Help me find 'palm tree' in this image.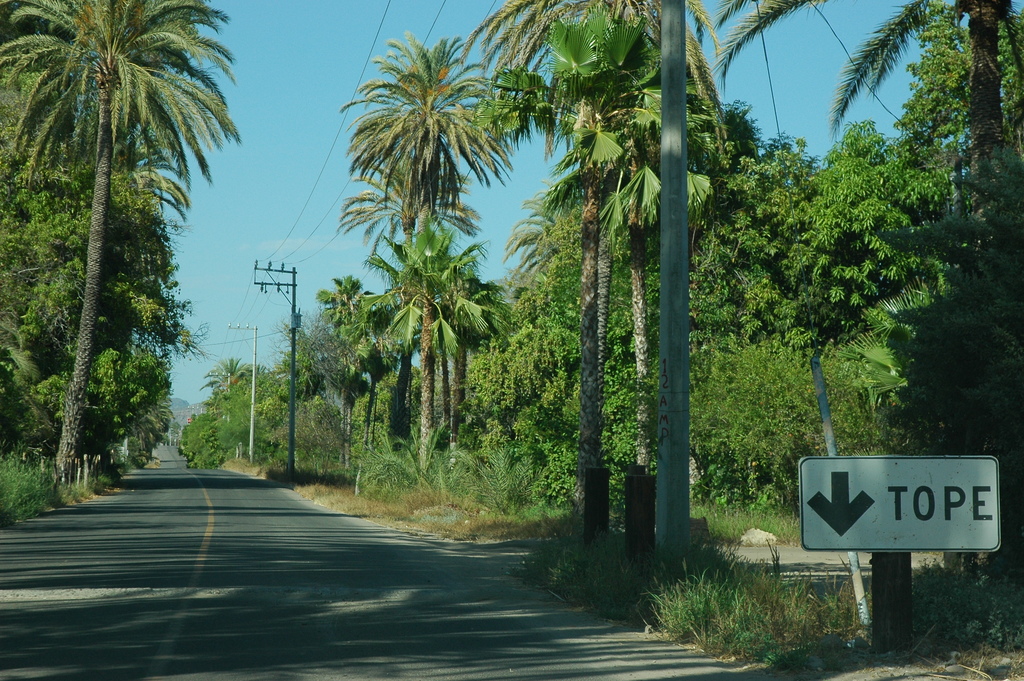
Found it: [459,0,725,573].
